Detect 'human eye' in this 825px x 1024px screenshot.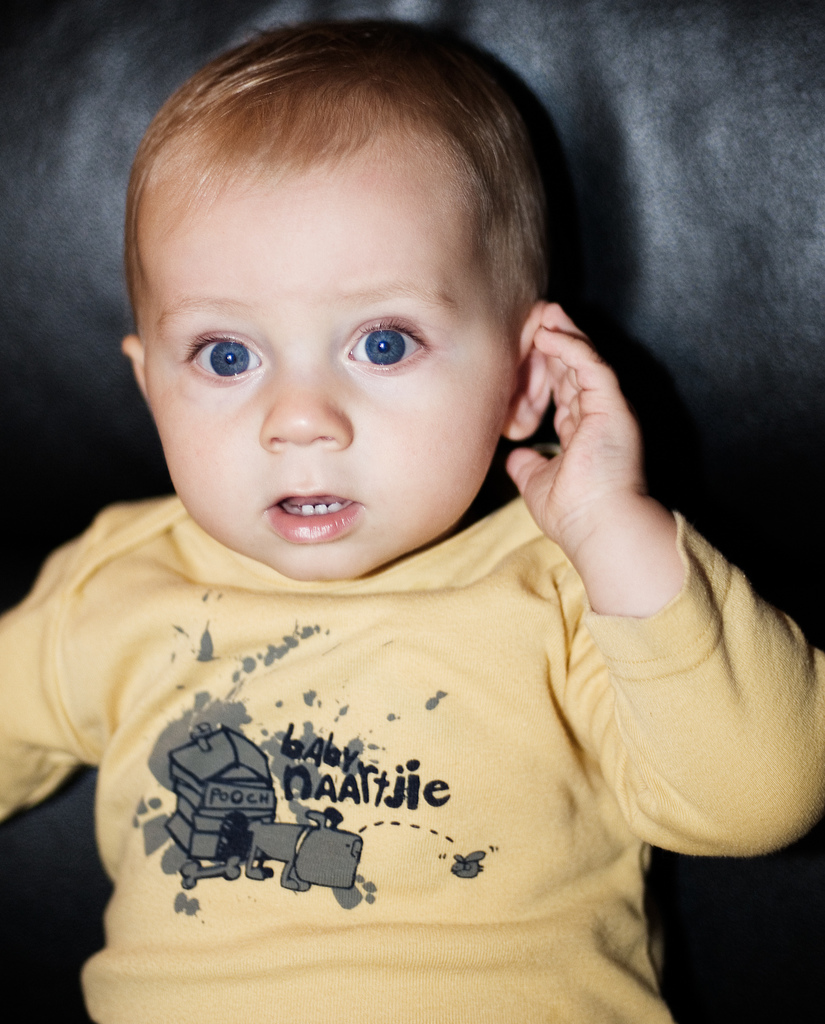
Detection: Rect(170, 310, 270, 389).
